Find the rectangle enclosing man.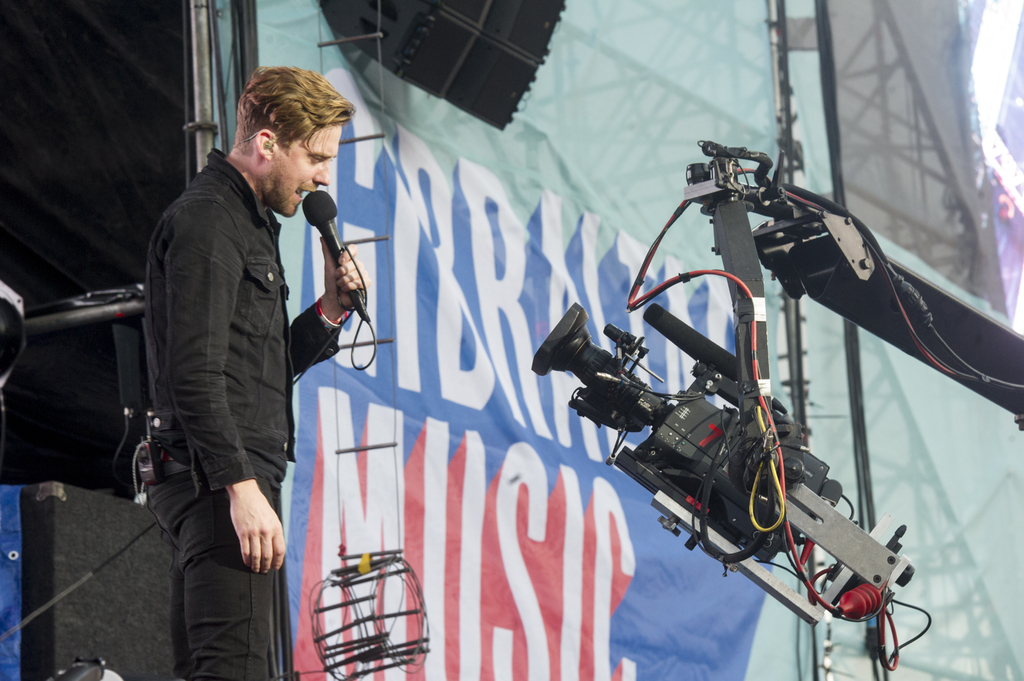
pyautogui.locateOnScreen(143, 70, 379, 680).
